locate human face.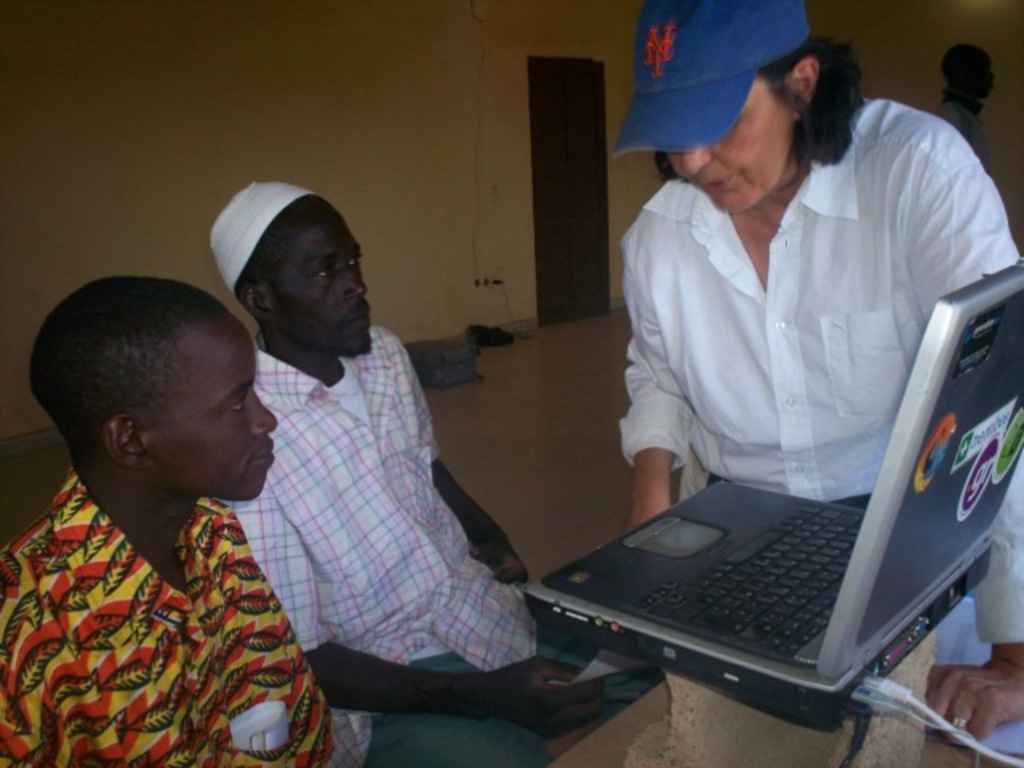
Bounding box: [157, 310, 278, 504].
